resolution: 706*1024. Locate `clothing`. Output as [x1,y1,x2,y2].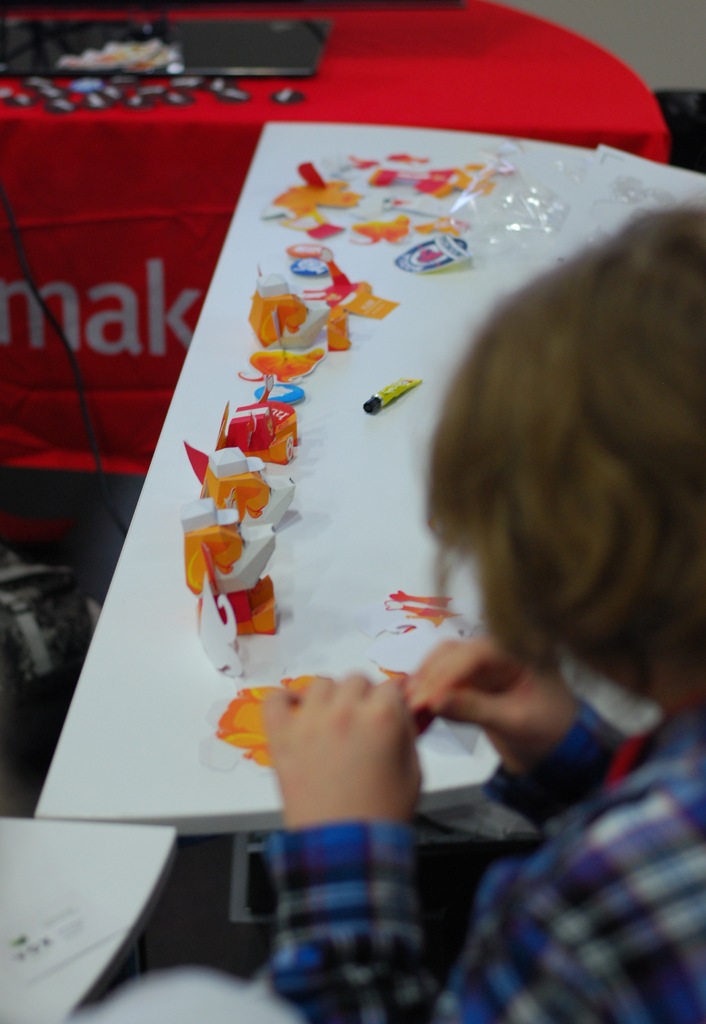
[264,674,705,1023].
